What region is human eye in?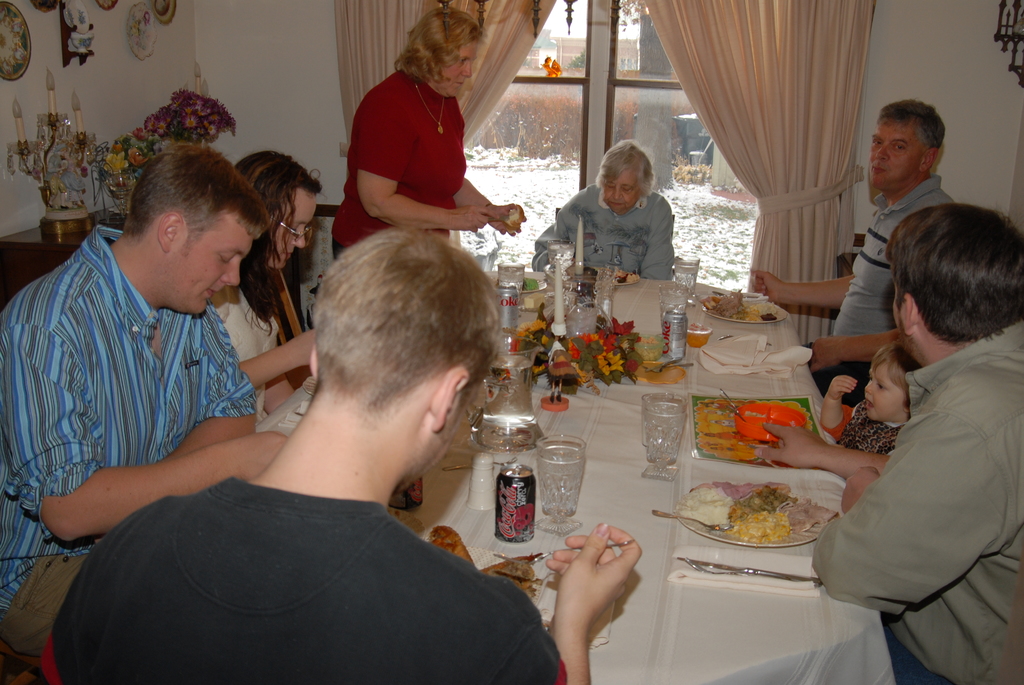
(869, 138, 884, 148).
